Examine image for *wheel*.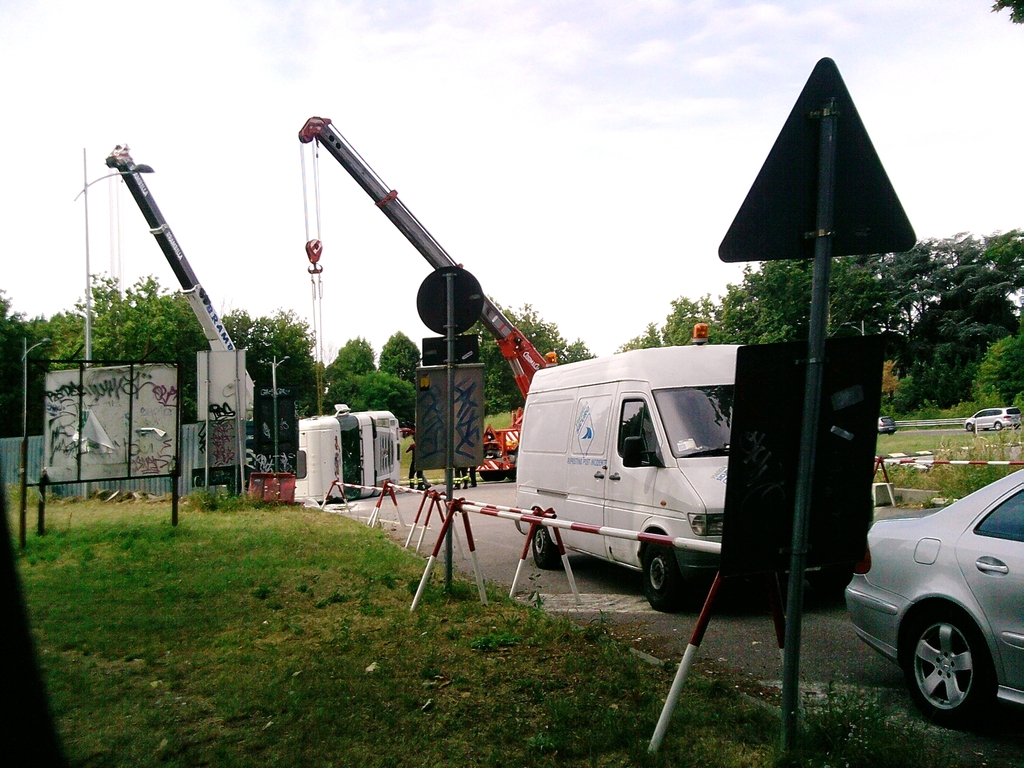
Examination result: crop(641, 525, 687, 613).
